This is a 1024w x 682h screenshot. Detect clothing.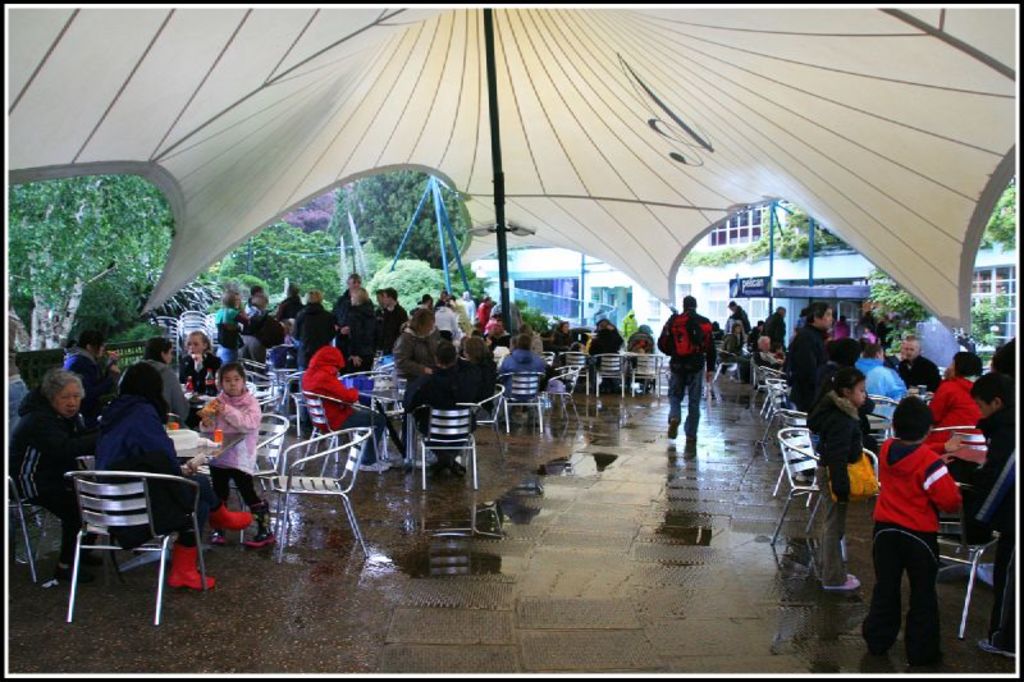
[192,383,262,486].
